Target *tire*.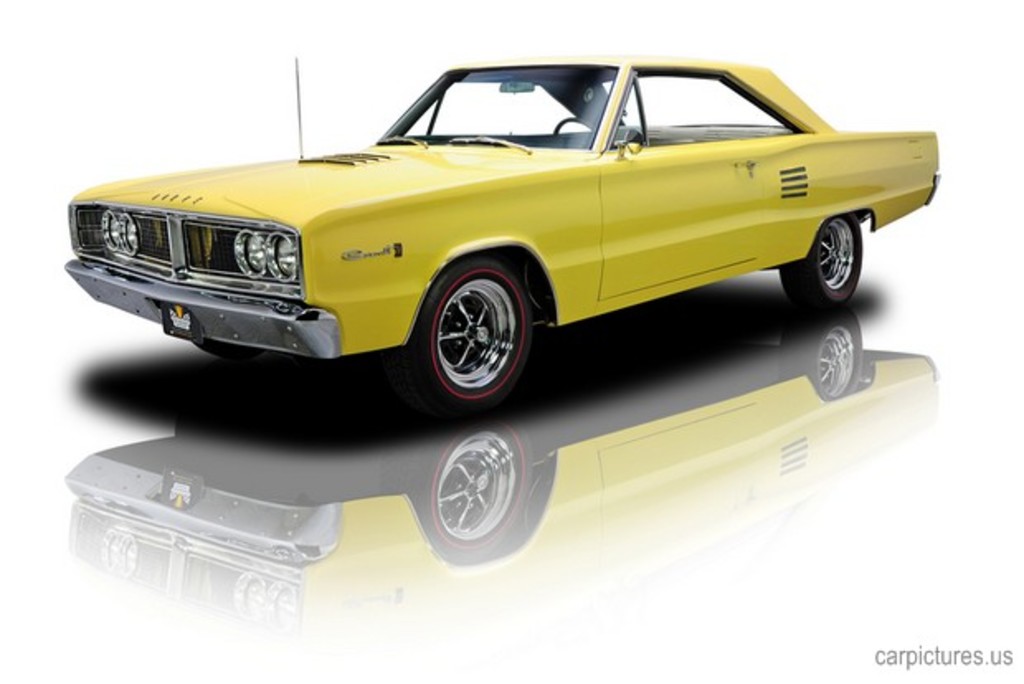
Target region: 776 213 862 309.
